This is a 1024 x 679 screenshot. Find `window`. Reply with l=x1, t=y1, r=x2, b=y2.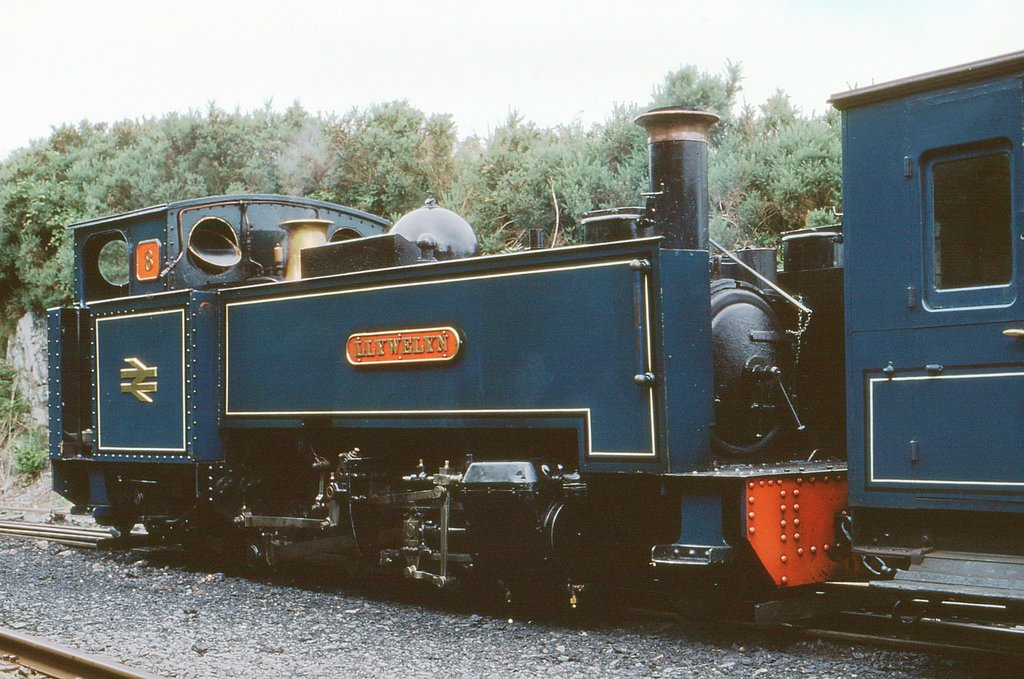
l=915, t=147, r=1012, b=300.
